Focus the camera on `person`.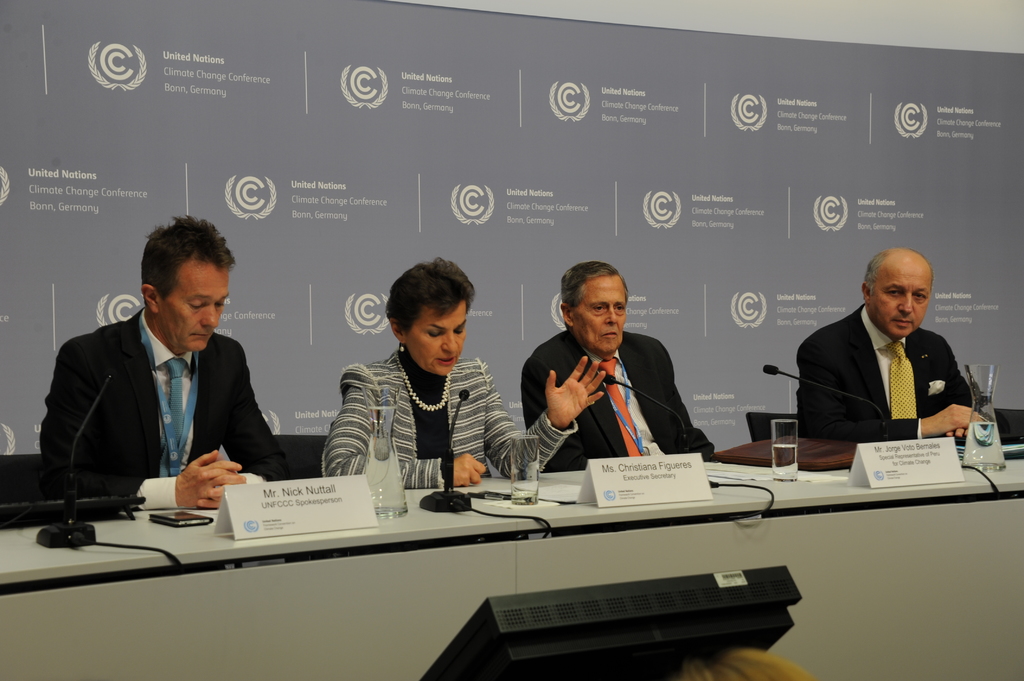
Focus region: 36:216:297:514.
